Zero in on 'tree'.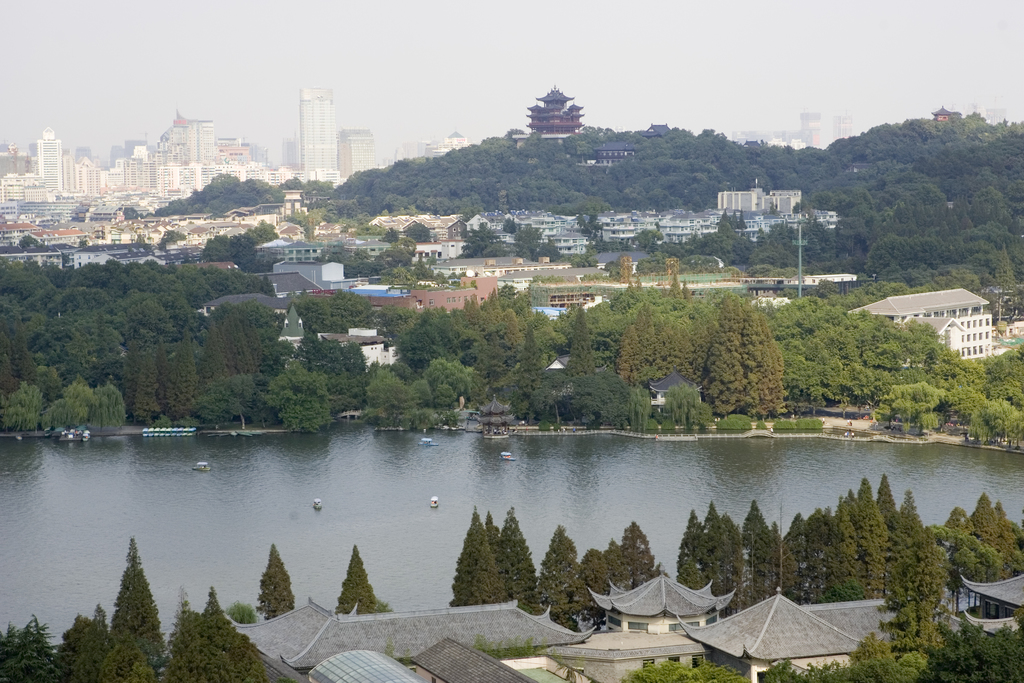
Zeroed in: x1=830 y1=358 x2=870 y2=419.
